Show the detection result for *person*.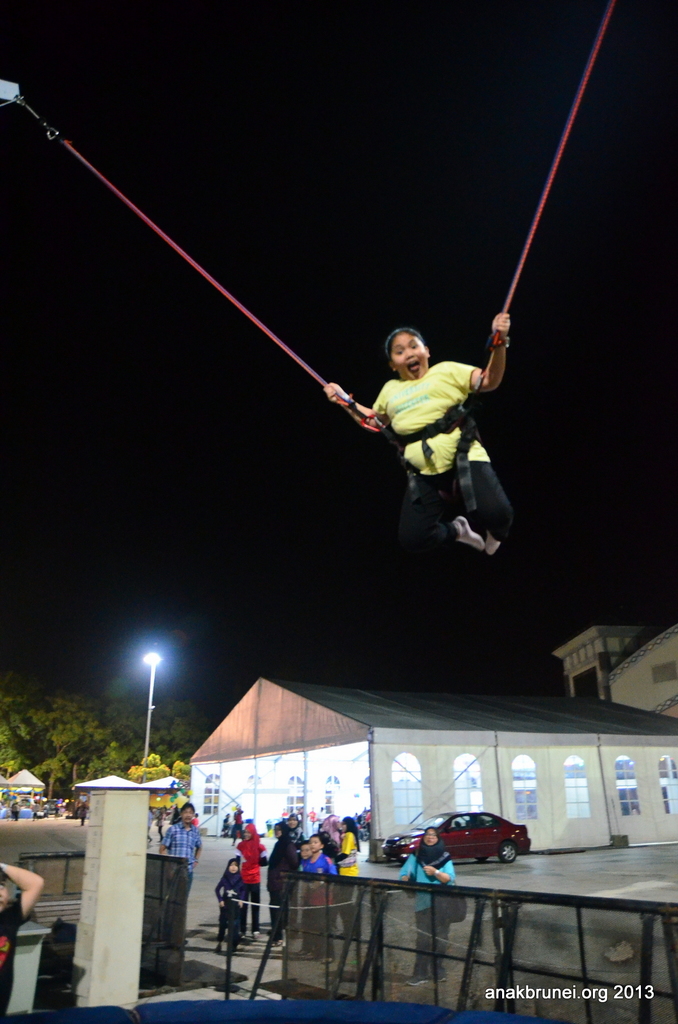
Rect(12, 803, 19, 819).
